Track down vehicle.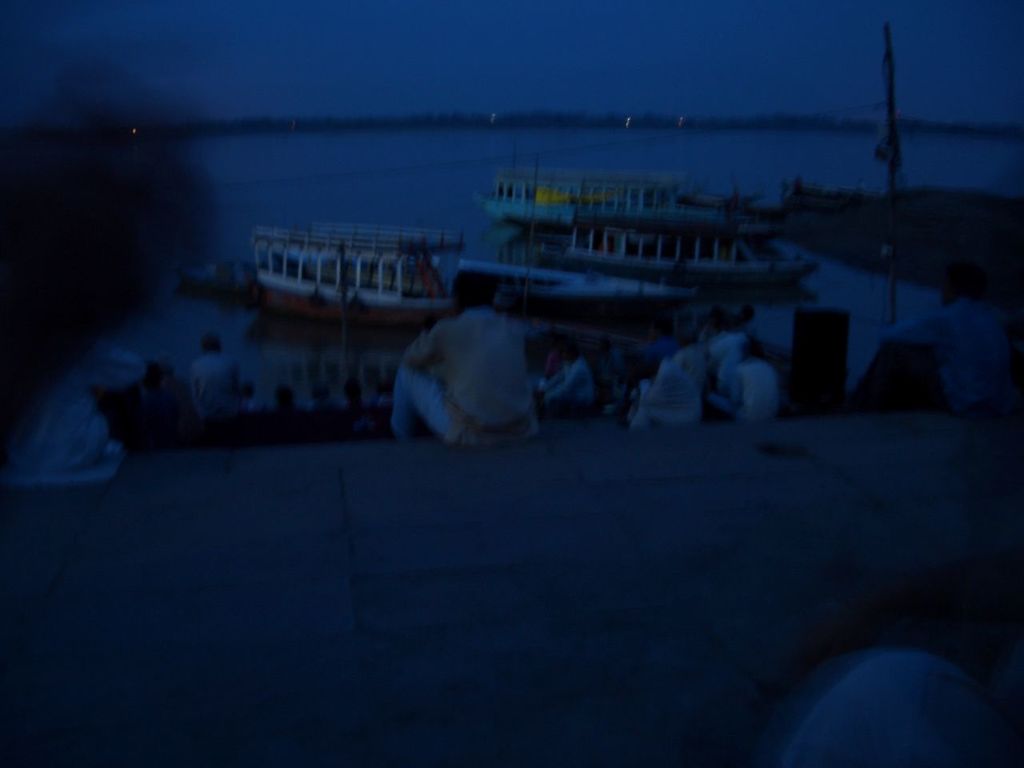
Tracked to box=[686, 184, 758, 208].
